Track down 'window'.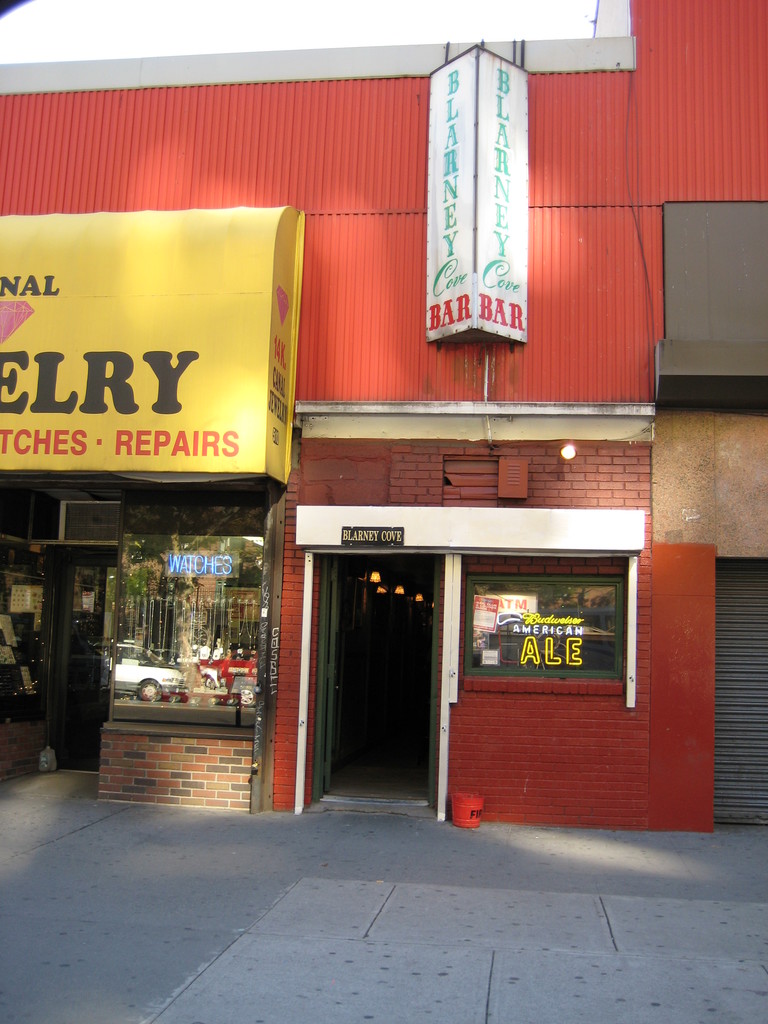
Tracked to box=[431, 520, 631, 711].
